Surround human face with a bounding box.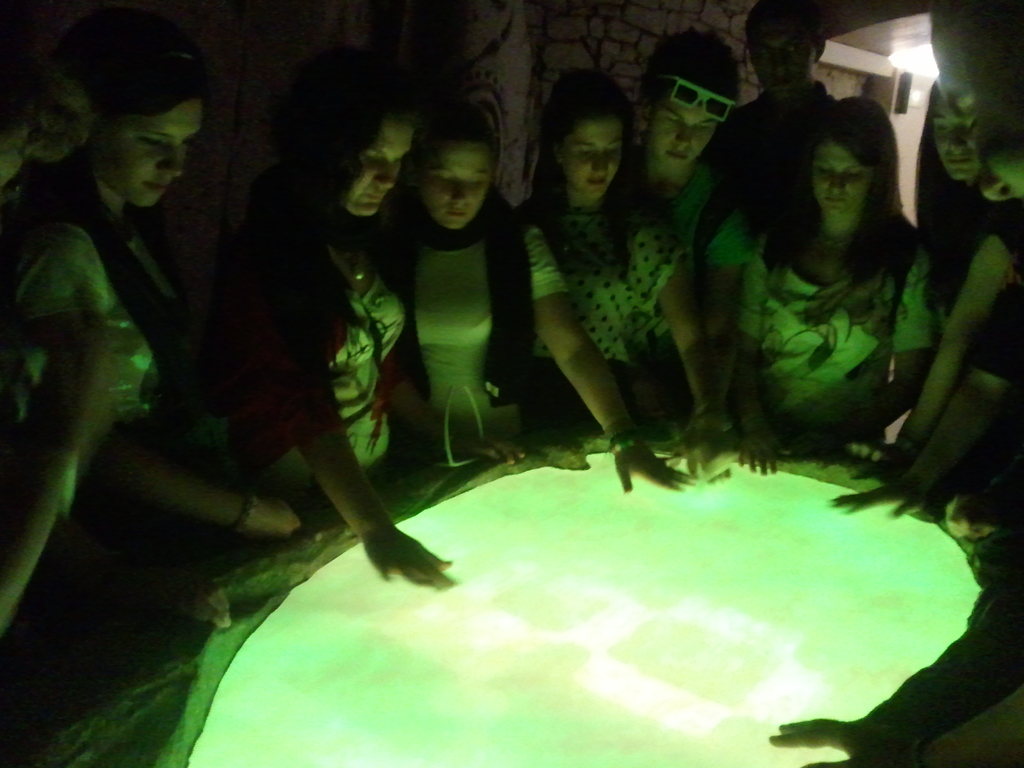
932 100 979 179.
